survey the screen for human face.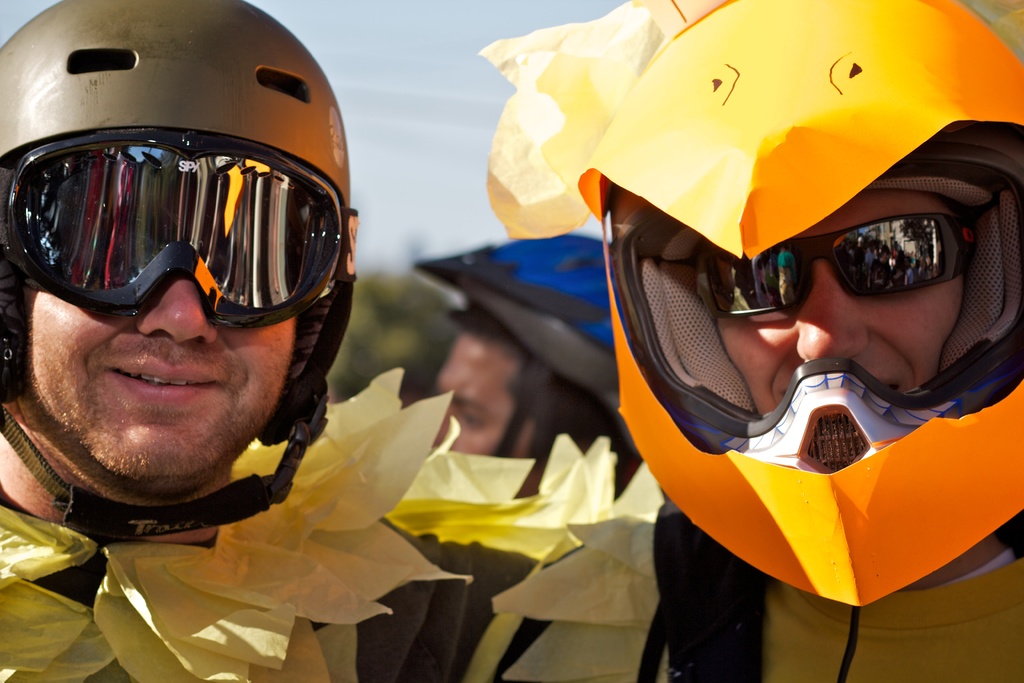
Survey found: left=723, top=181, right=964, bottom=410.
